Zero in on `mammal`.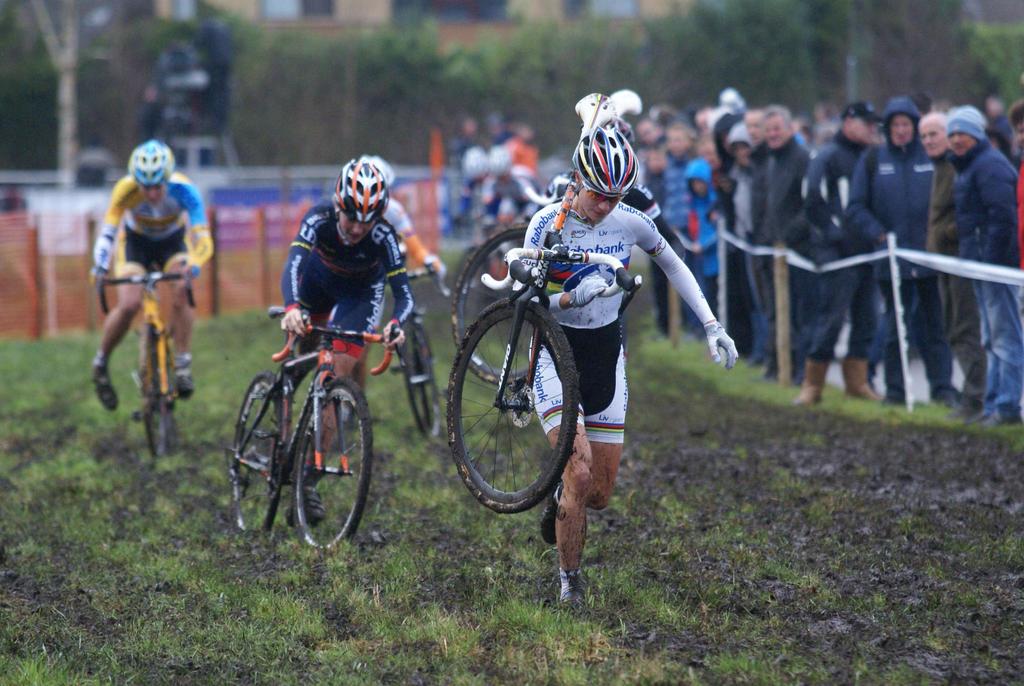
Zeroed in: <bbox>479, 113, 508, 236</bbox>.
